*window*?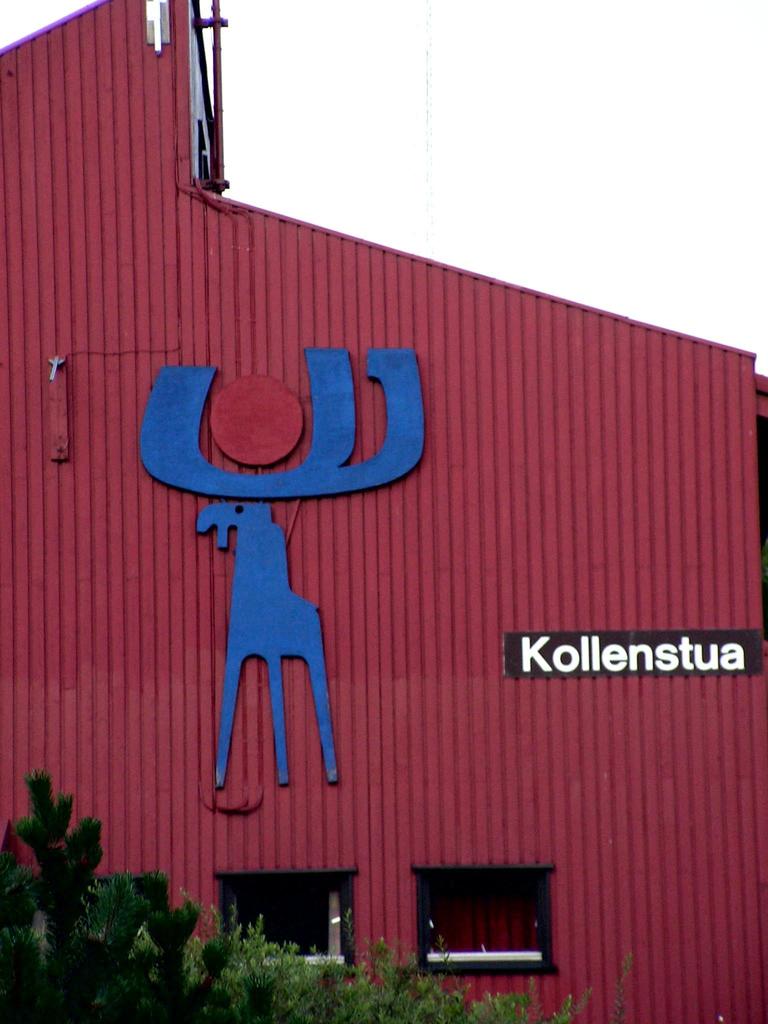
select_region(217, 870, 362, 977)
